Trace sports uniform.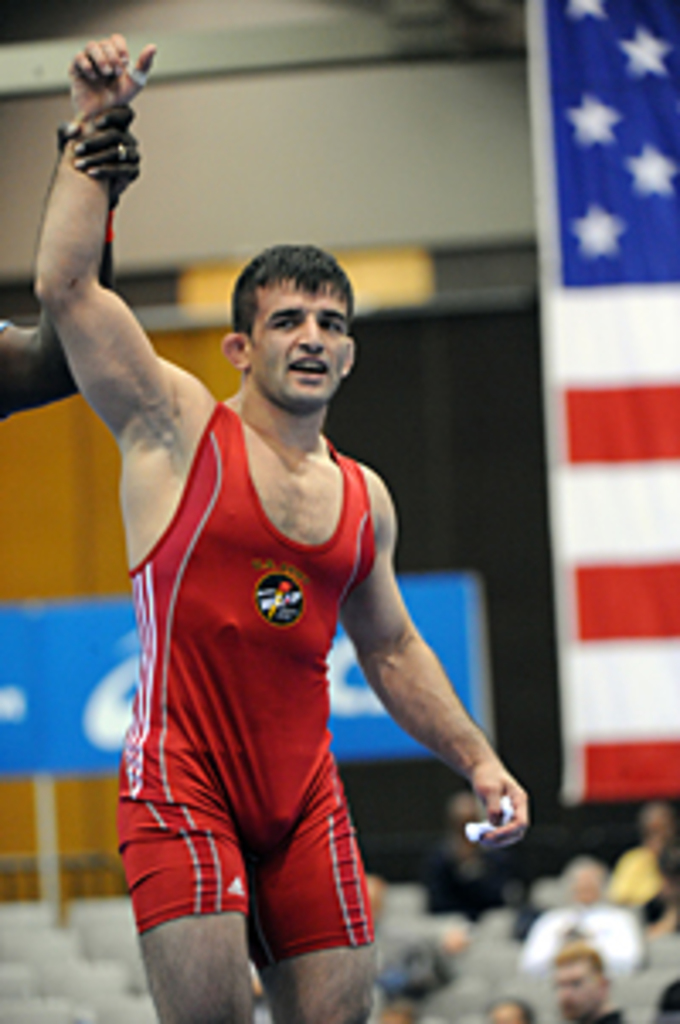
Traced to rect(116, 398, 374, 966).
